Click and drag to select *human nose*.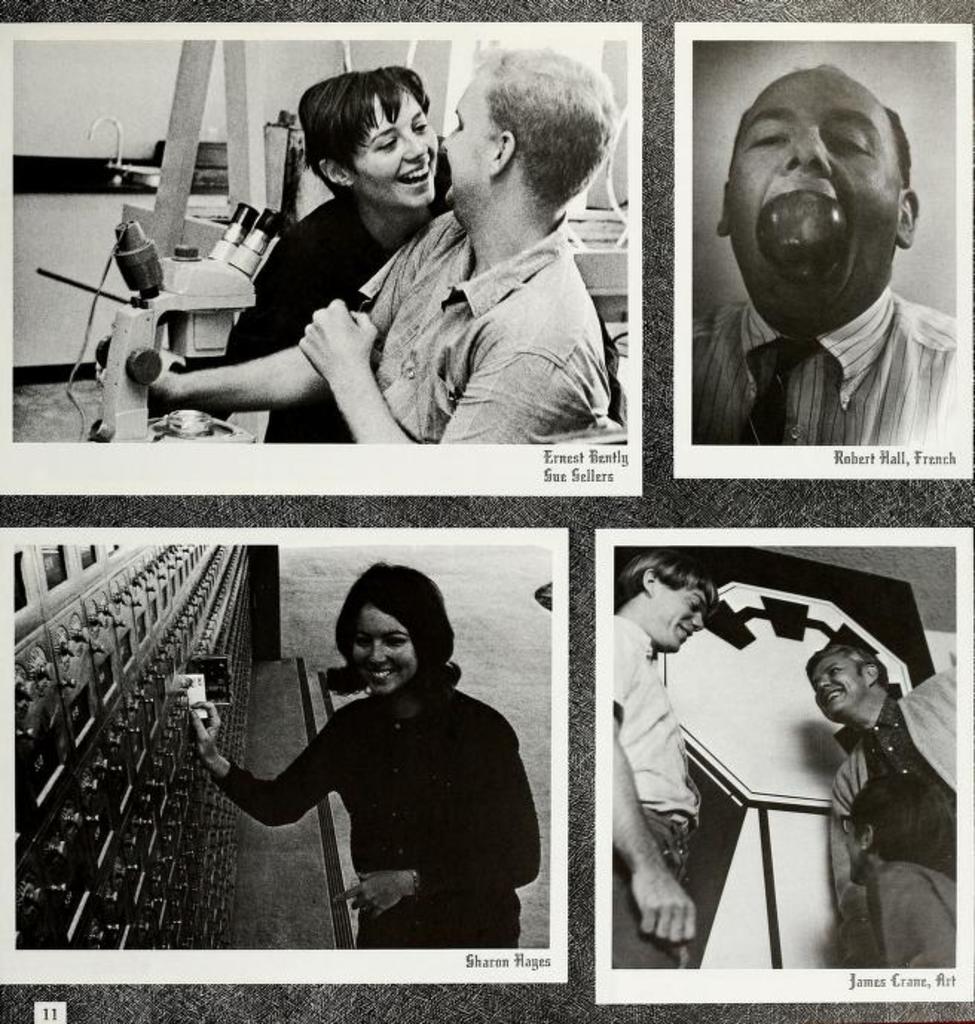
Selection: bbox=(400, 128, 430, 163).
